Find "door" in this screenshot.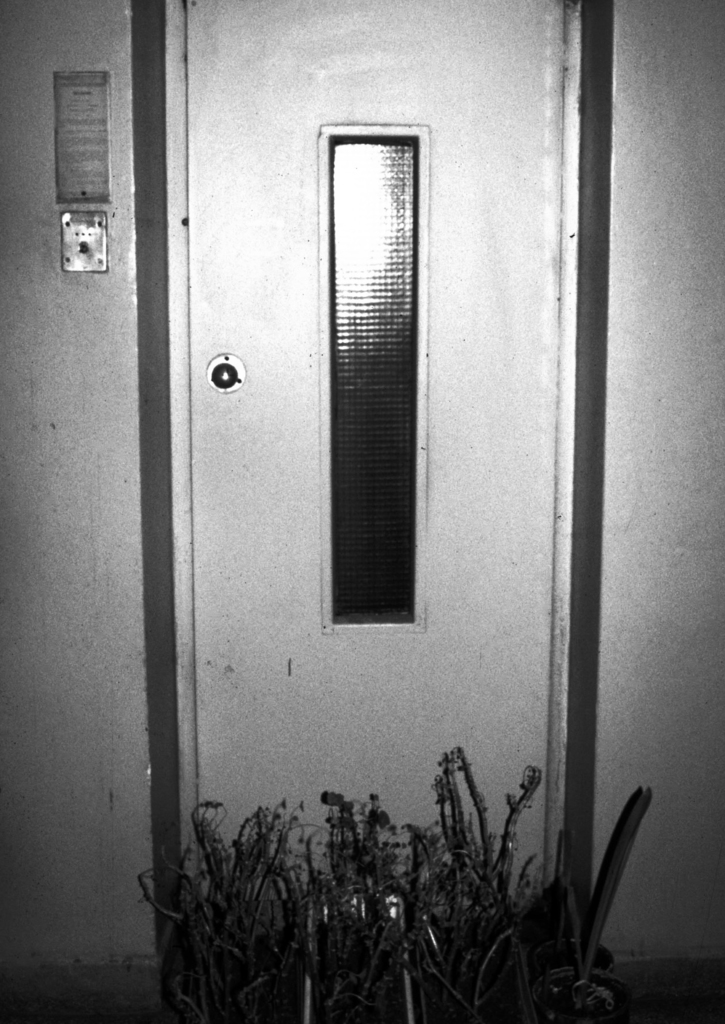
The bounding box for "door" is box=[158, 0, 570, 916].
